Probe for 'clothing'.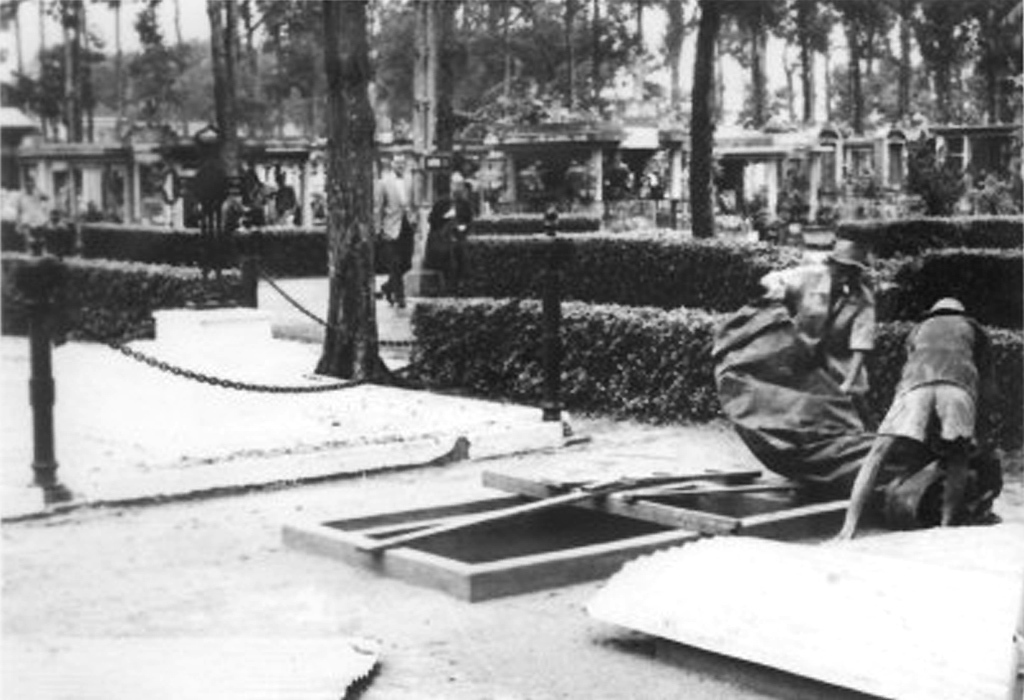
Probe result: [x1=371, y1=172, x2=422, y2=301].
